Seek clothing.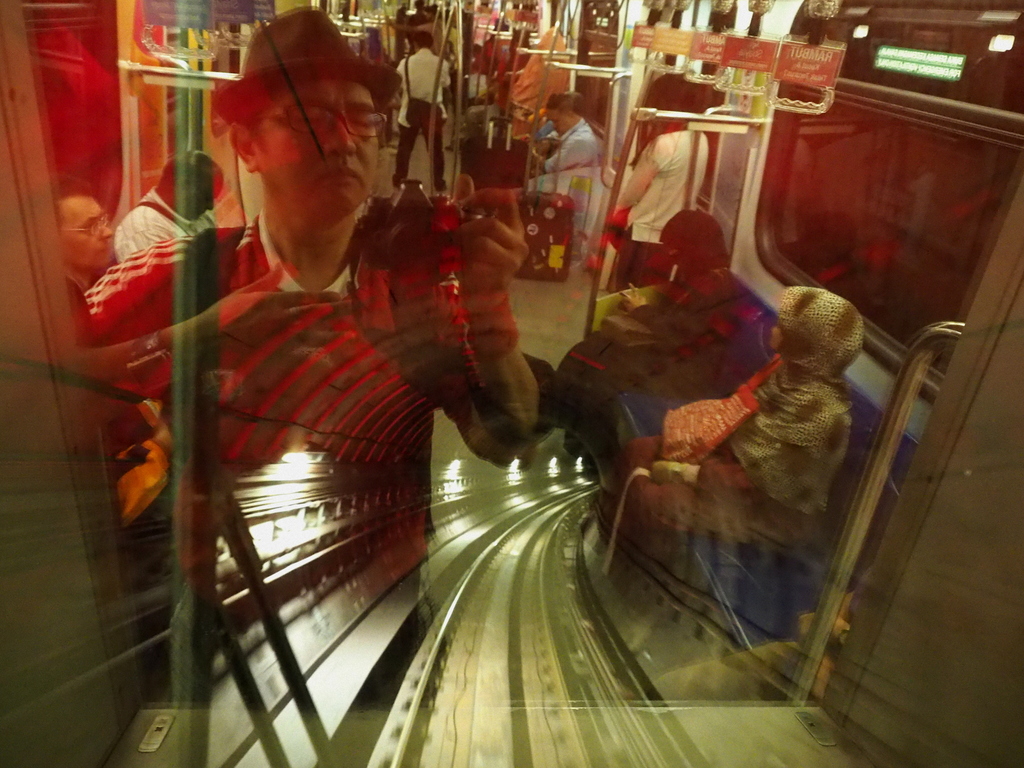
[394, 48, 449, 193].
